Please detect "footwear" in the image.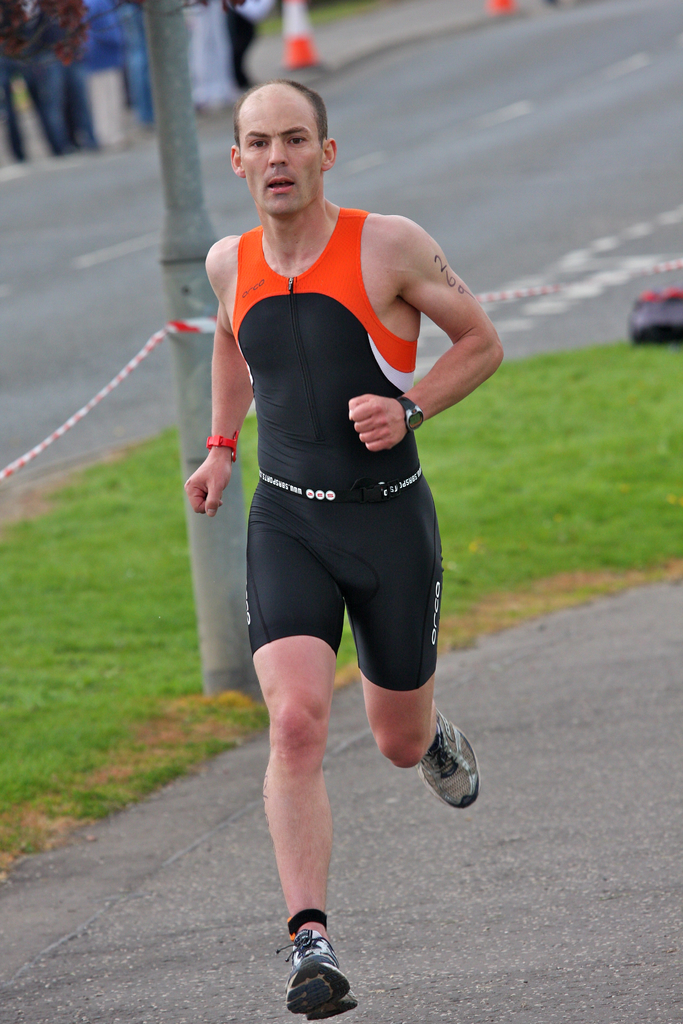
crop(281, 934, 350, 1019).
